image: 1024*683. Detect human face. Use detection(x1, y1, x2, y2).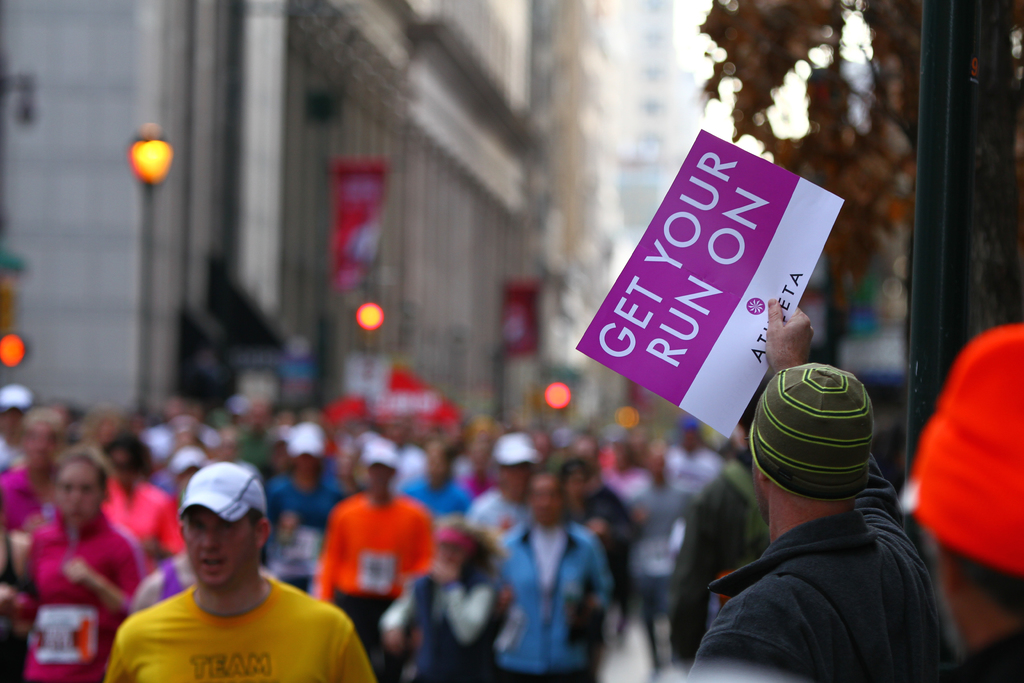
detection(50, 459, 109, 529).
